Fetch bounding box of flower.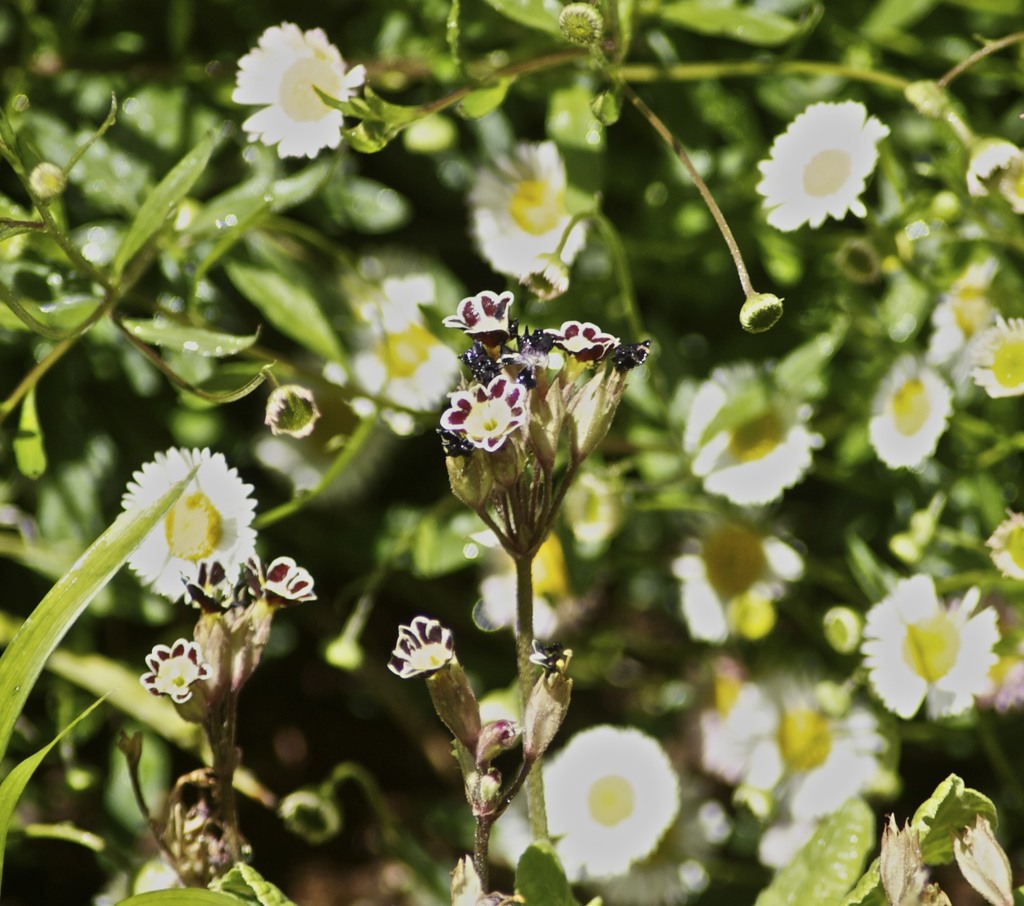
Bbox: 756:90:889:224.
